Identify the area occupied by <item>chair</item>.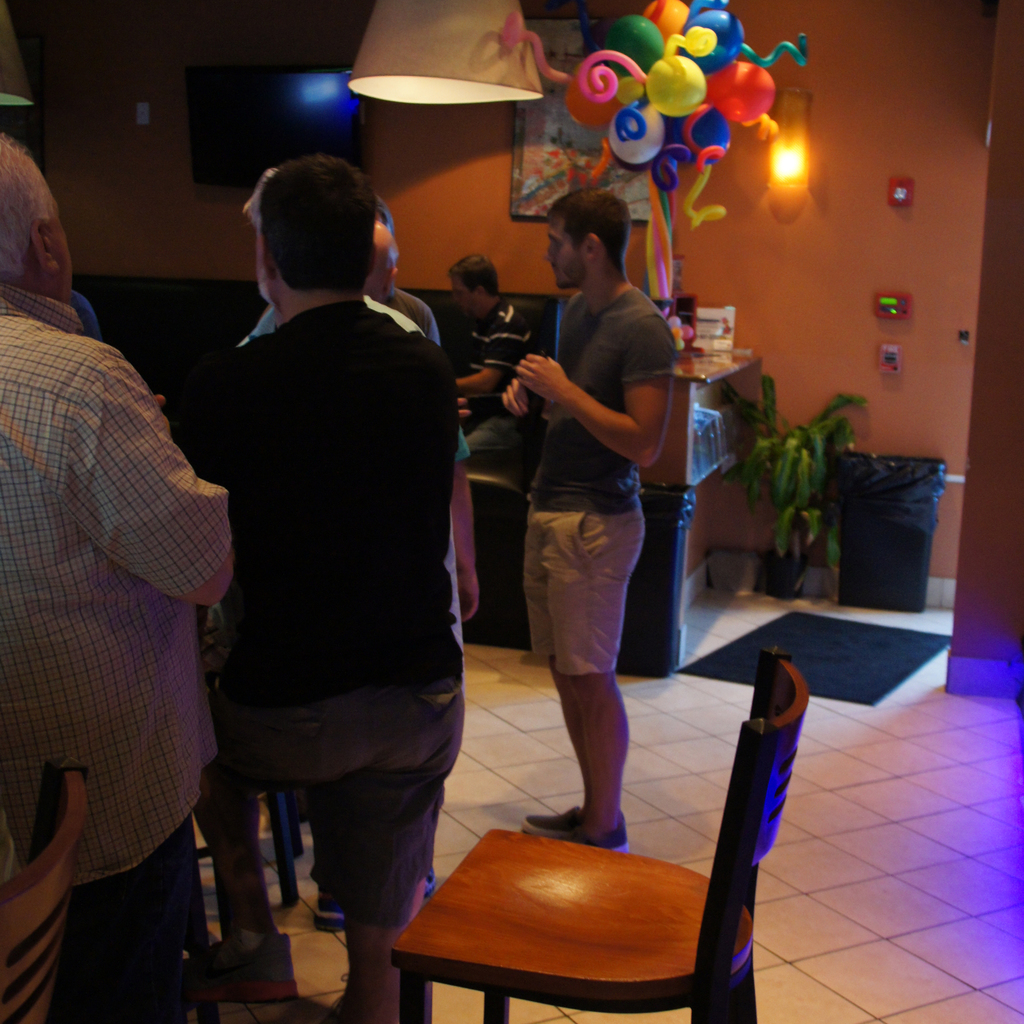
Area: [x1=364, y1=697, x2=802, y2=1012].
